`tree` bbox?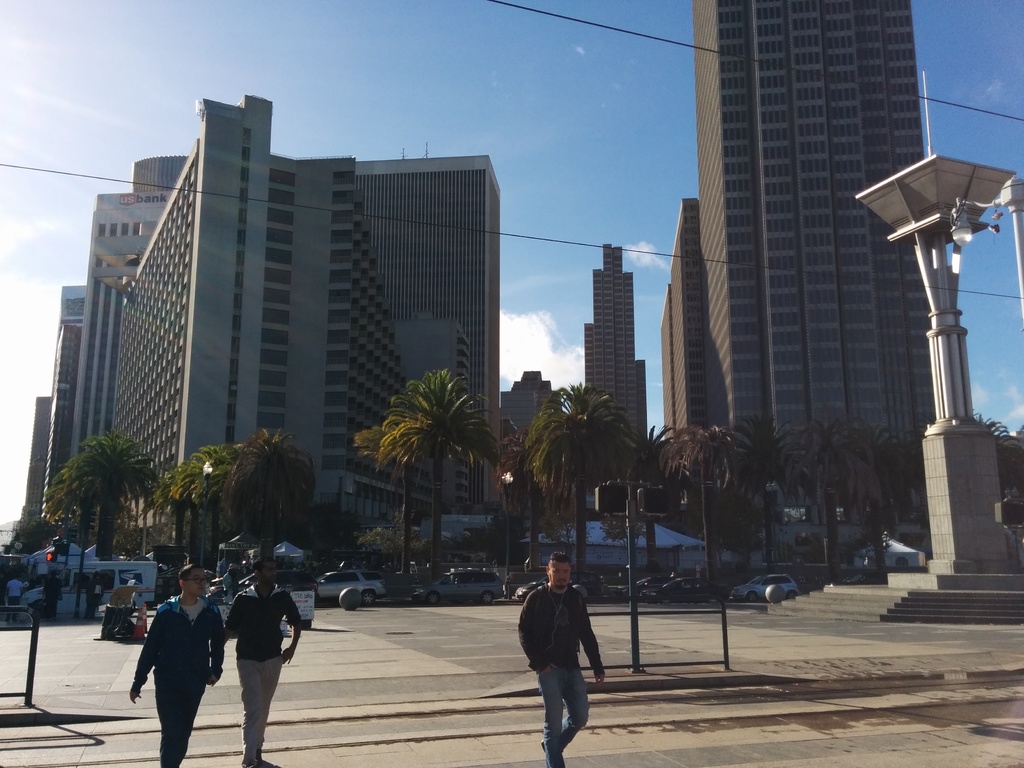
l=50, t=423, r=143, b=551
